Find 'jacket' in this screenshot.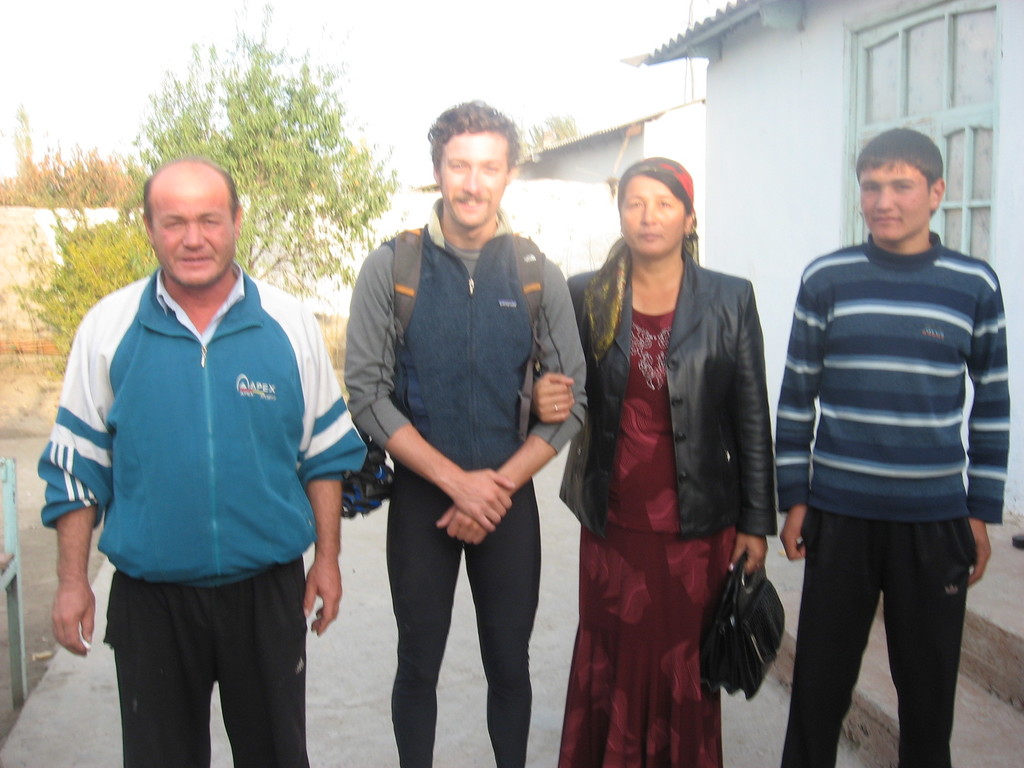
The bounding box for 'jacket' is [left=33, top=196, right=302, bottom=604].
